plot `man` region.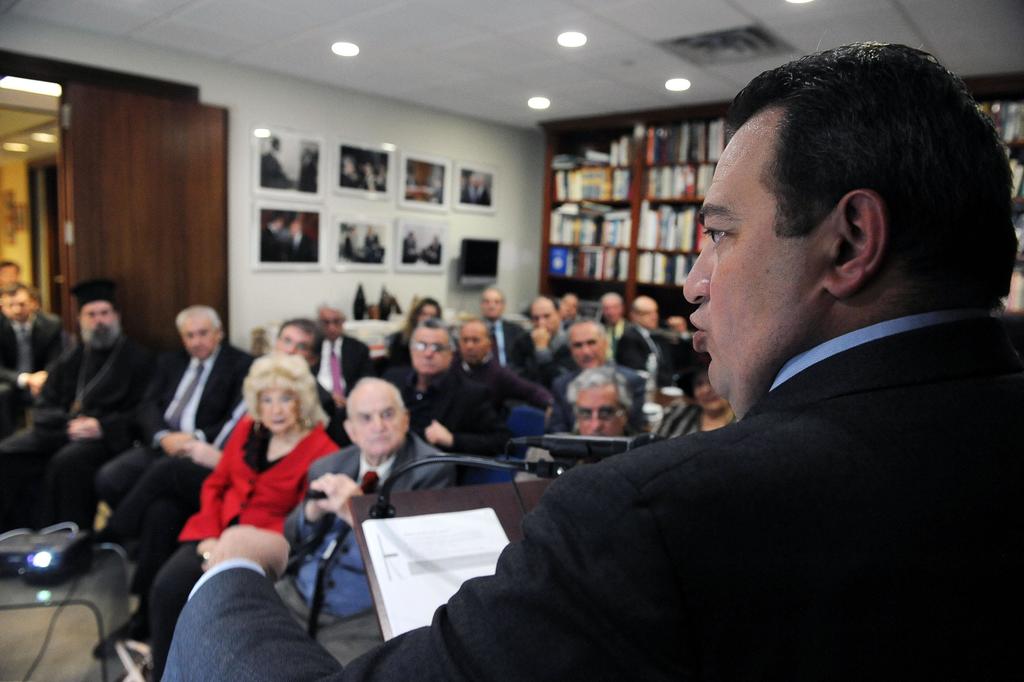
Plotted at x1=0, y1=277, x2=74, y2=433.
